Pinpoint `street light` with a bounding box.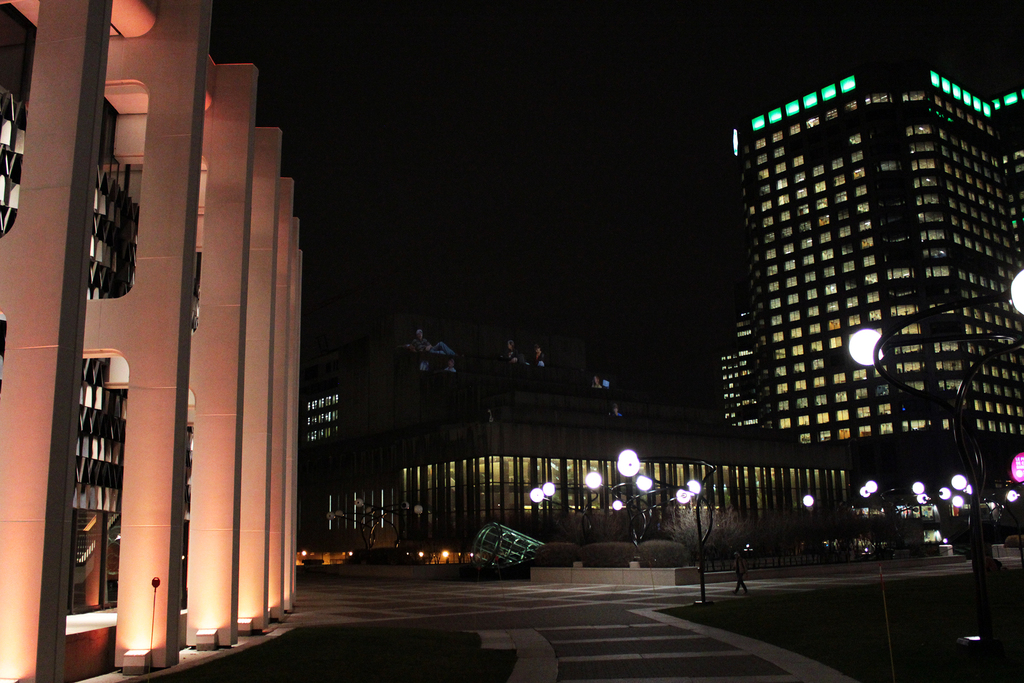
<box>327,498,411,561</box>.
